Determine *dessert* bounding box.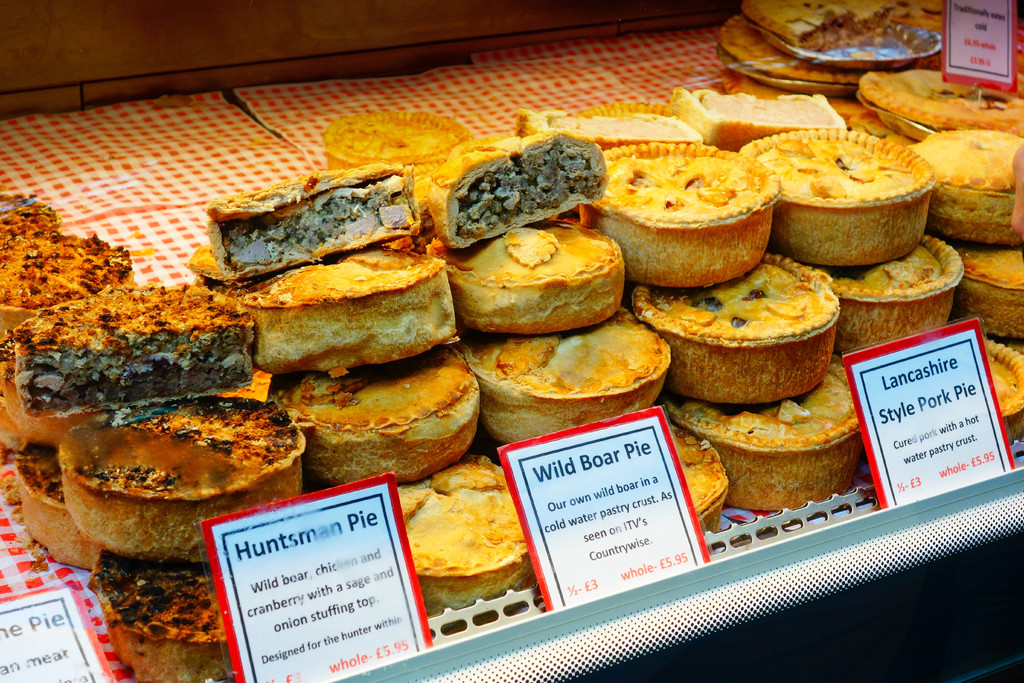
Determined: bbox=(862, 64, 1023, 138).
